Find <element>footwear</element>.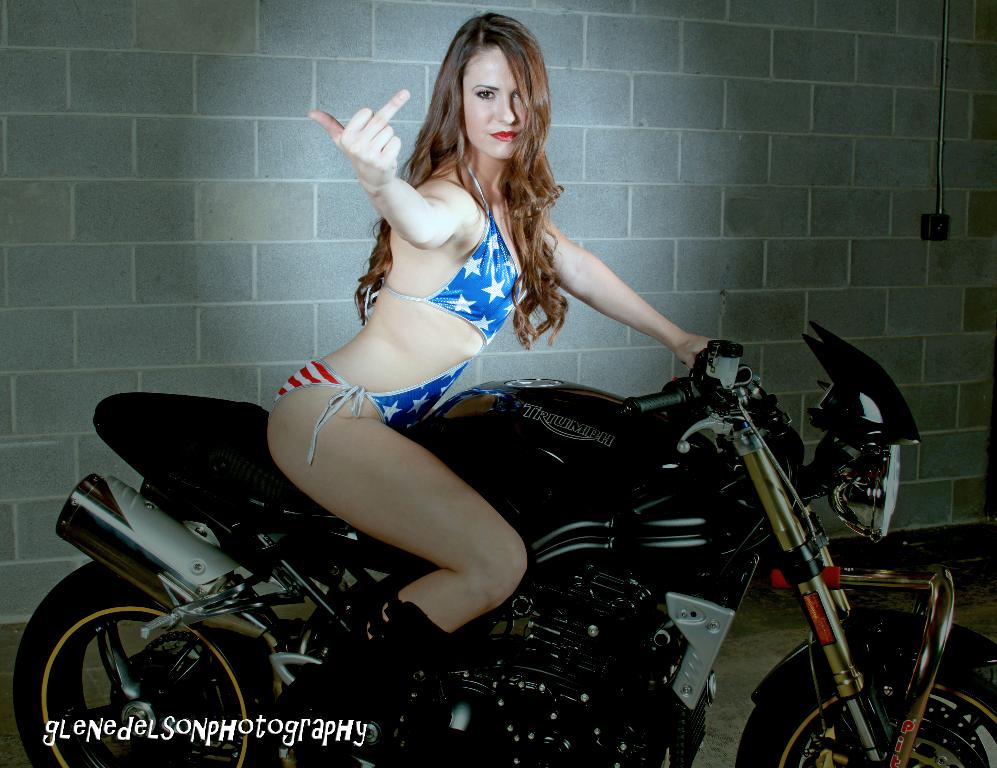
(x1=274, y1=602, x2=449, y2=767).
